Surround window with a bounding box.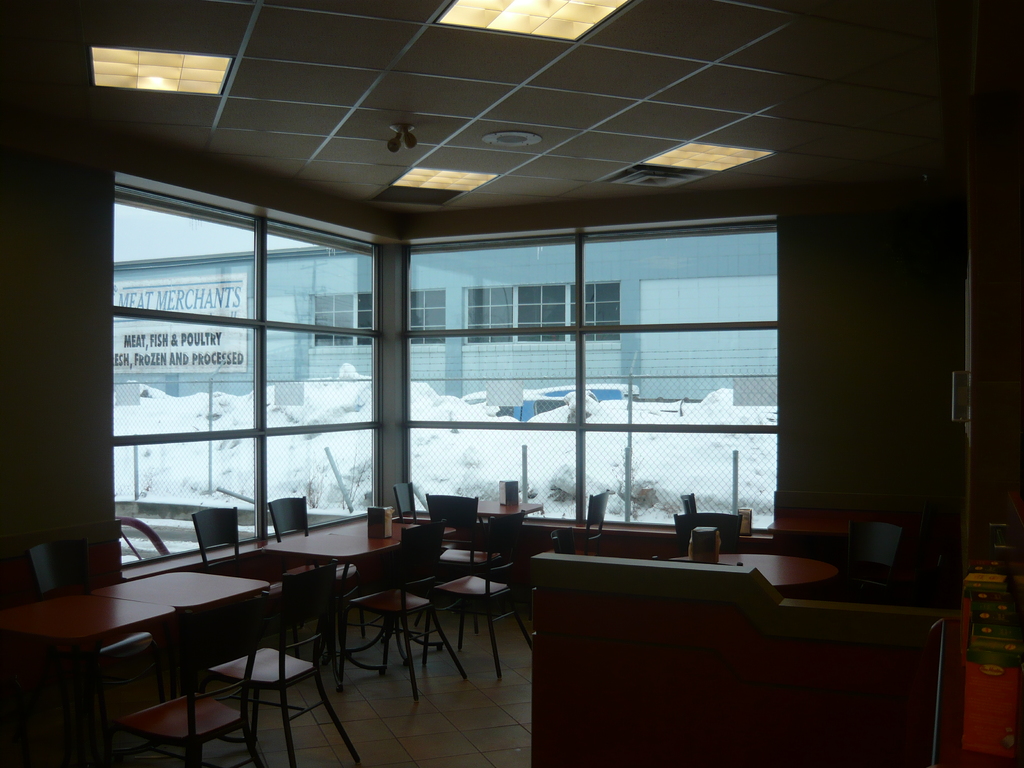
404/291/440/342.
